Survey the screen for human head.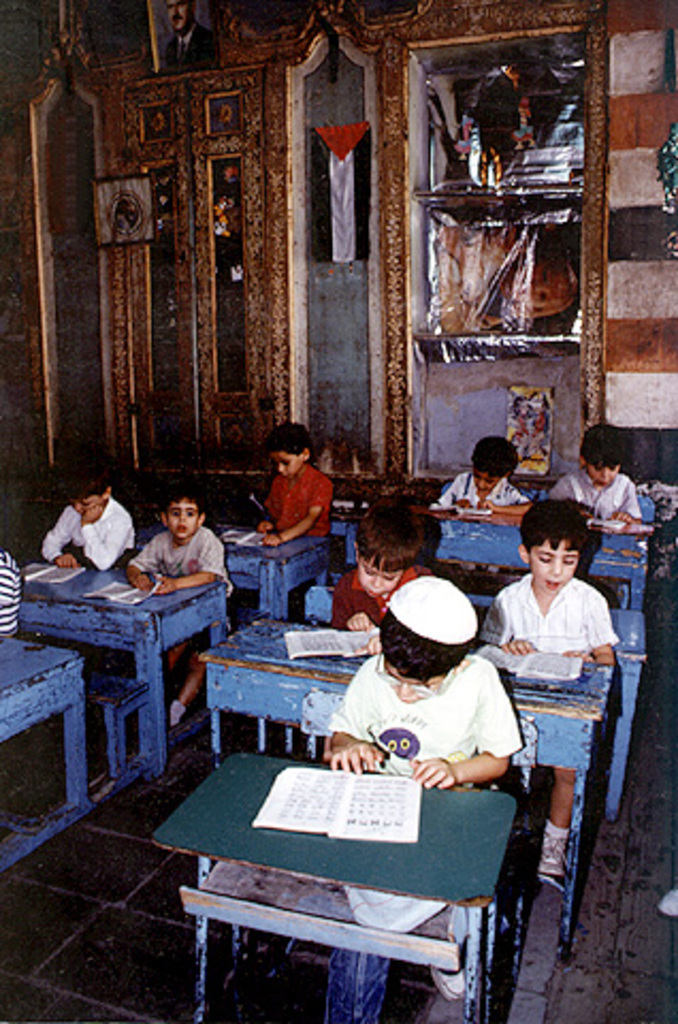
Survey found: (left=350, top=495, right=431, bottom=602).
